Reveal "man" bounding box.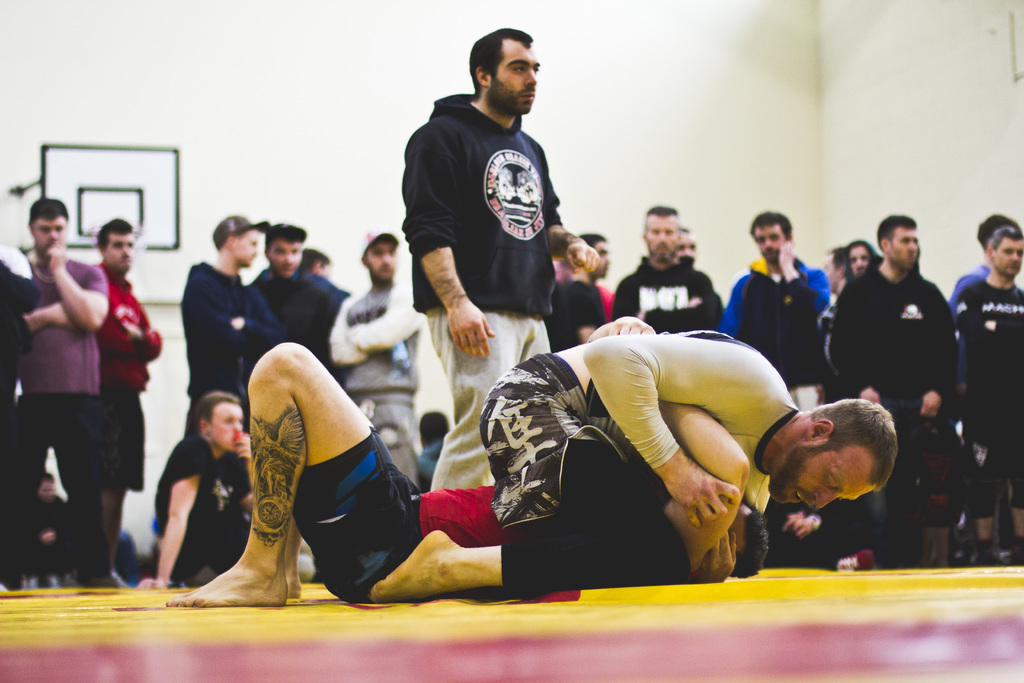
Revealed: crop(0, 200, 131, 603).
